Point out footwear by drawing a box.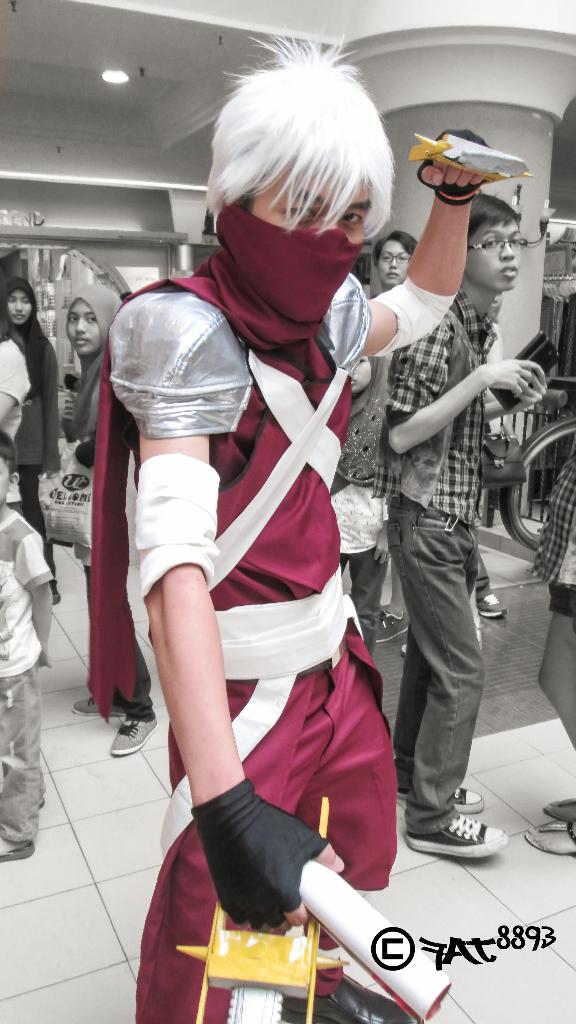
box=[375, 612, 412, 641].
